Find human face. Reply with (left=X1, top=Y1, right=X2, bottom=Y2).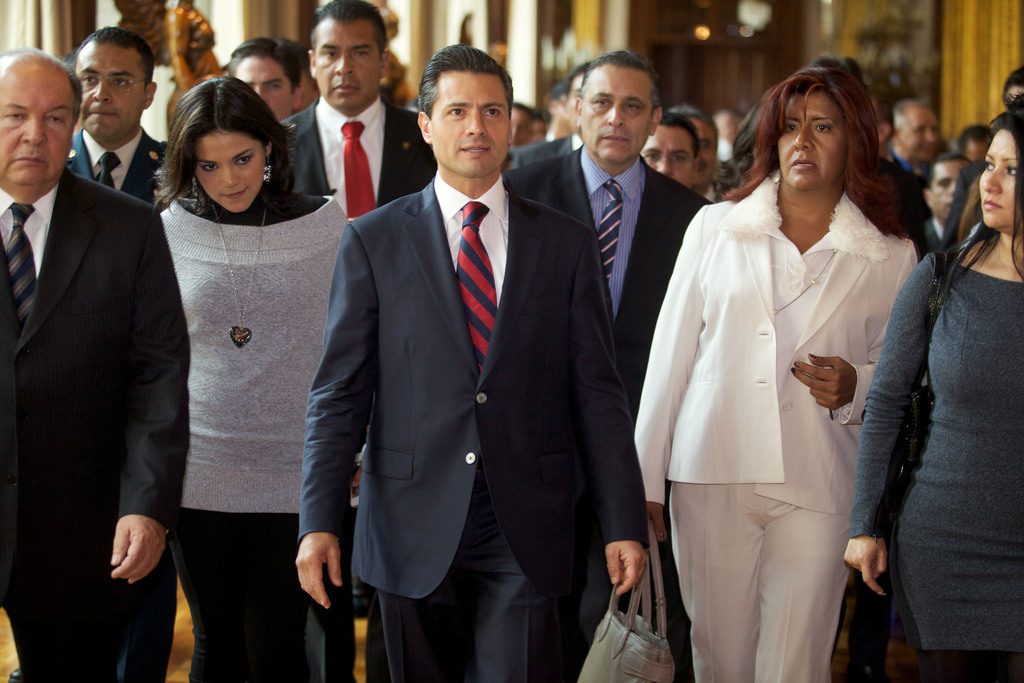
(left=75, top=42, right=145, bottom=138).
